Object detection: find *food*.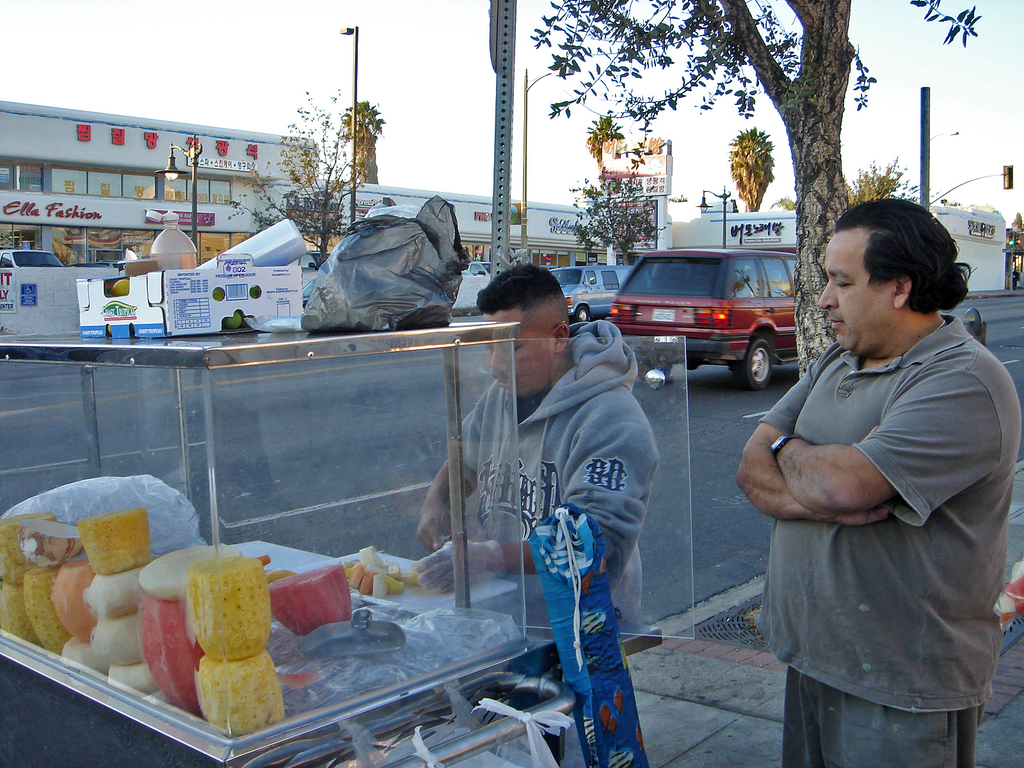
detection(156, 552, 277, 708).
